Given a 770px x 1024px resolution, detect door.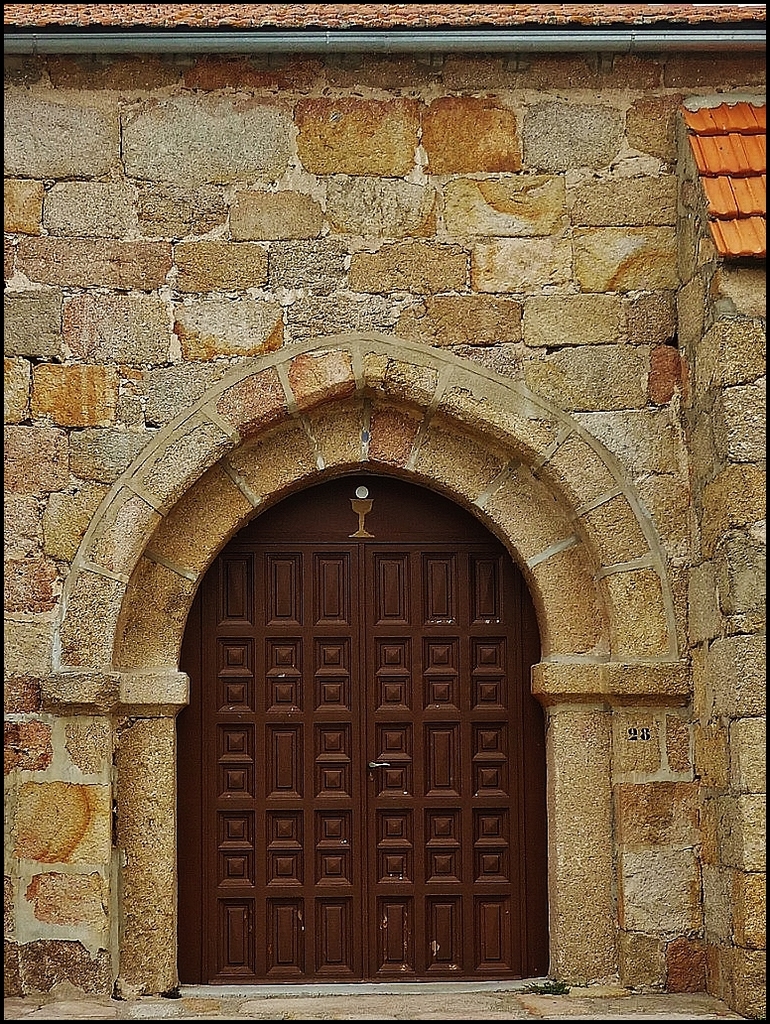
[left=181, top=473, right=547, bottom=985].
